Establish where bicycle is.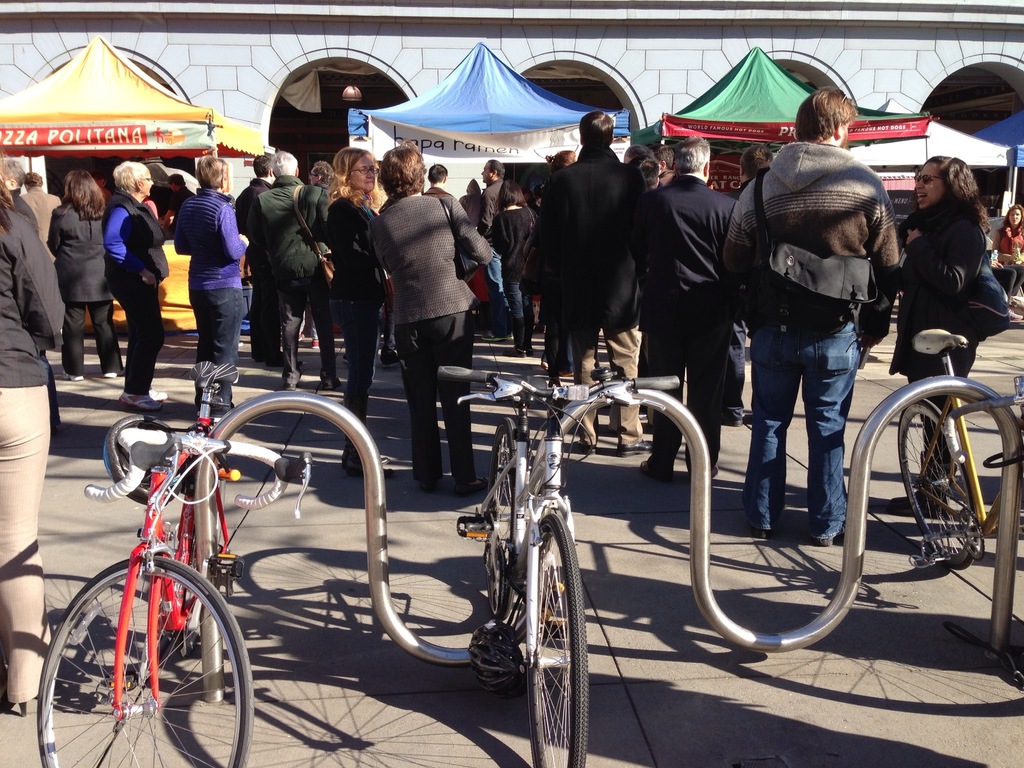
Established at region(435, 367, 685, 767).
